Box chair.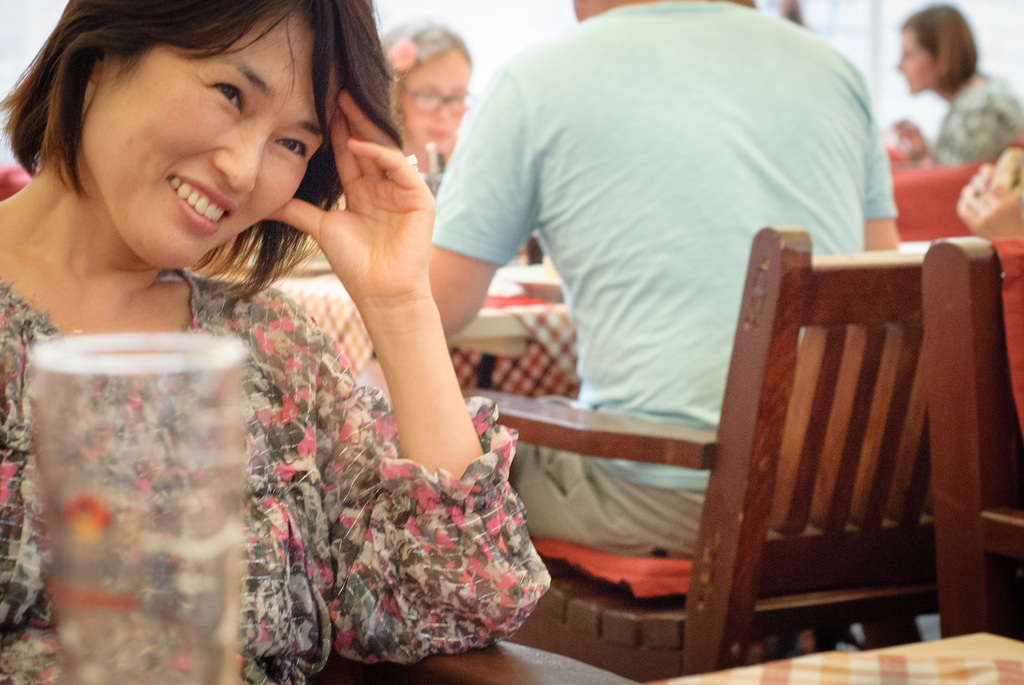
{"x1": 460, "y1": 224, "x2": 936, "y2": 681}.
